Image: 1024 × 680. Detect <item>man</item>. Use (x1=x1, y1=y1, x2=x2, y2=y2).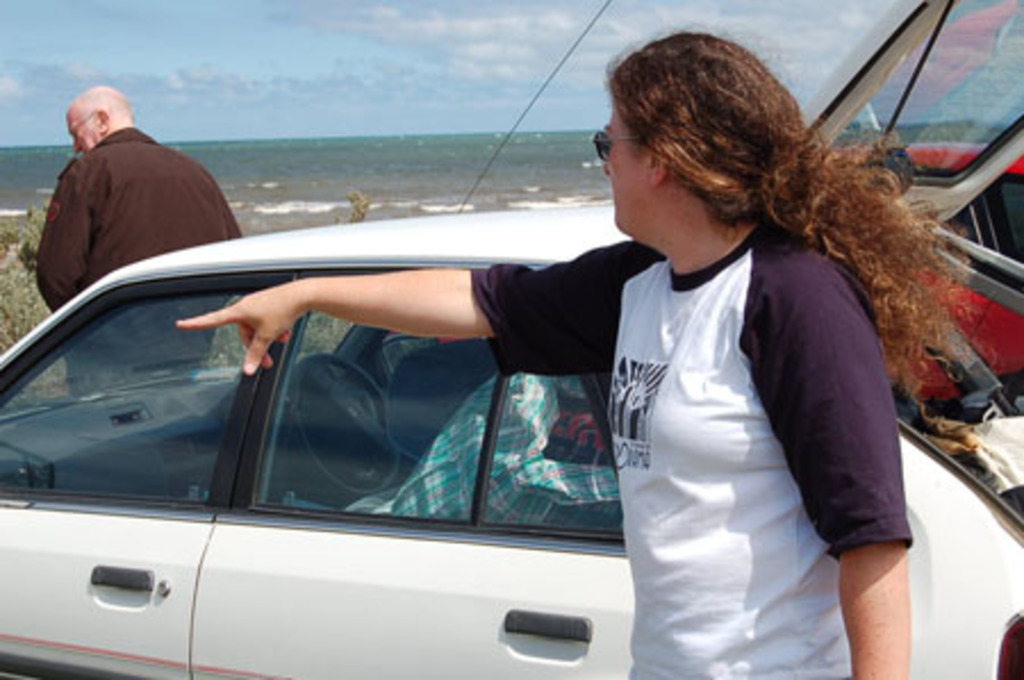
(x1=20, y1=68, x2=243, y2=309).
